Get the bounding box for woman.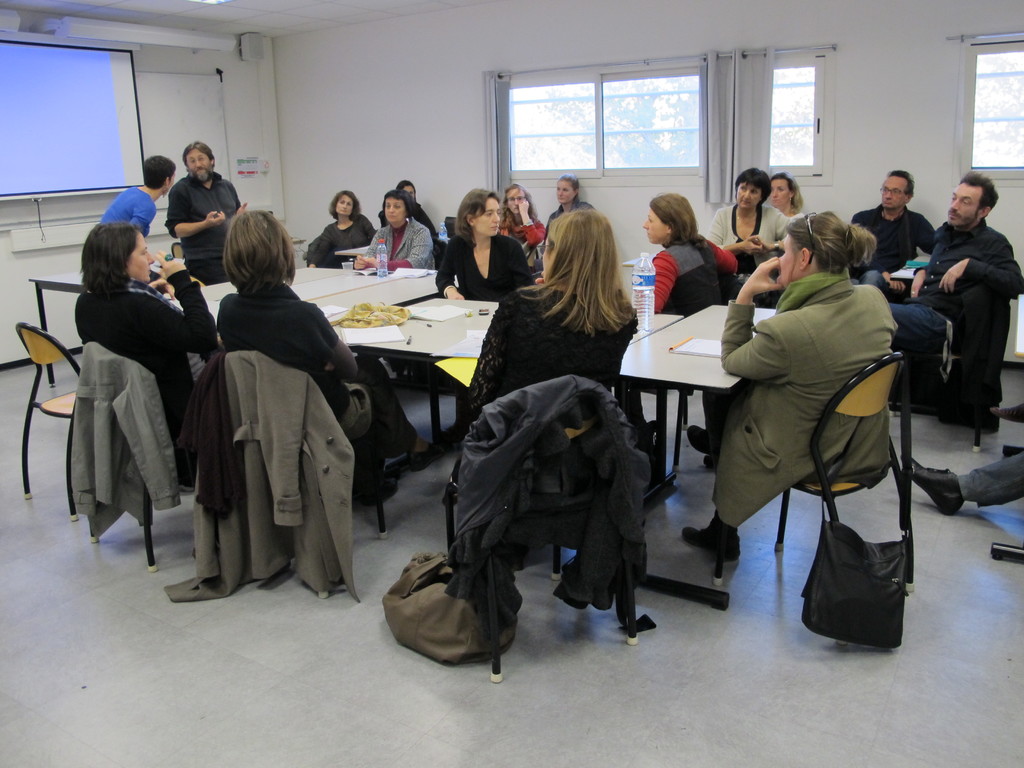
crop(545, 172, 593, 244).
